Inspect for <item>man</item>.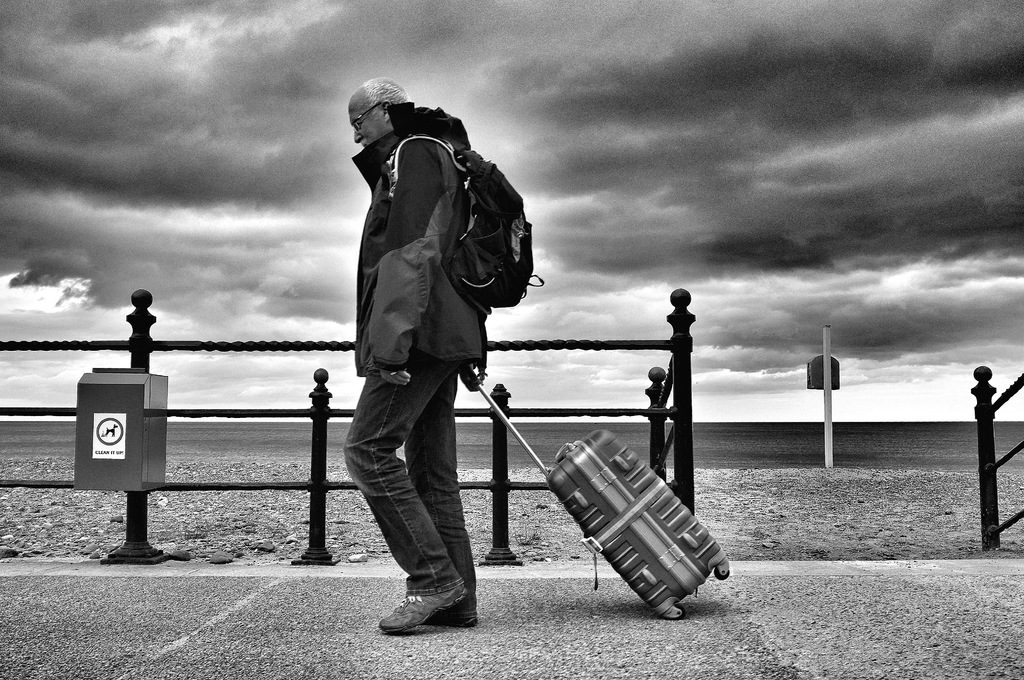
Inspection: {"x1": 325, "y1": 65, "x2": 531, "y2": 636}.
